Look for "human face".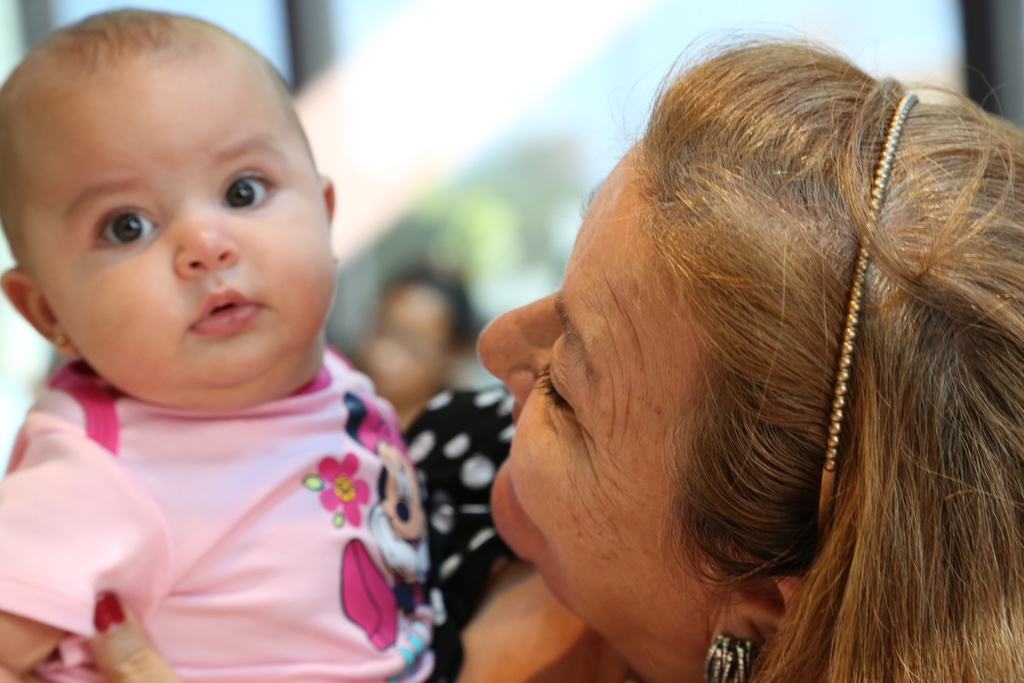
Found: <region>477, 140, 716, 635</region>.
